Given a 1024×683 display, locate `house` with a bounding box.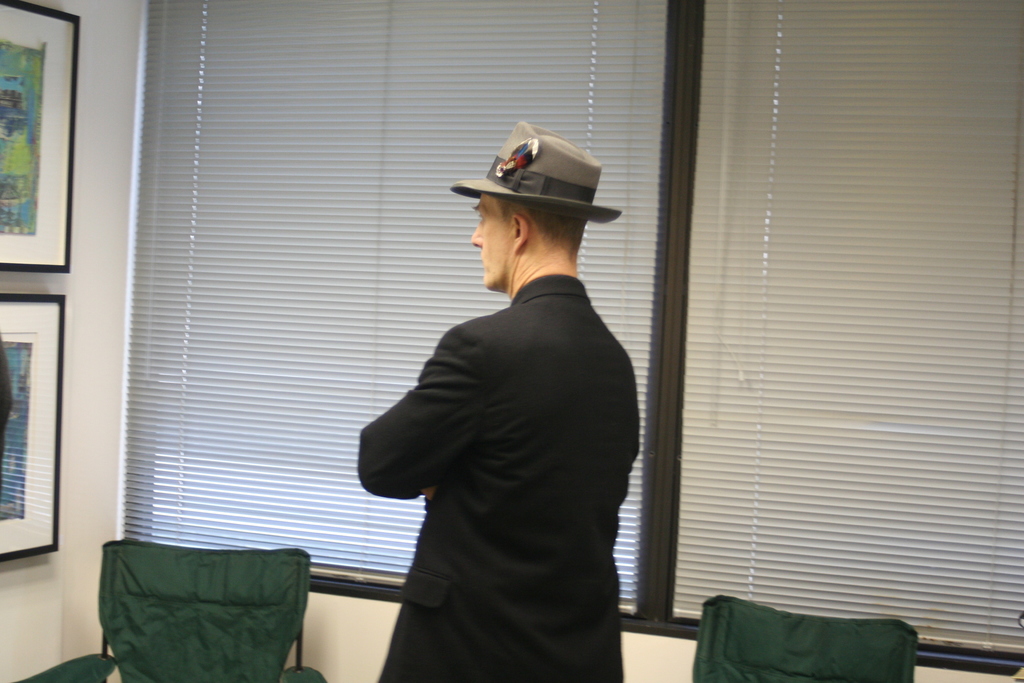
Located: 4 6 997 682.
